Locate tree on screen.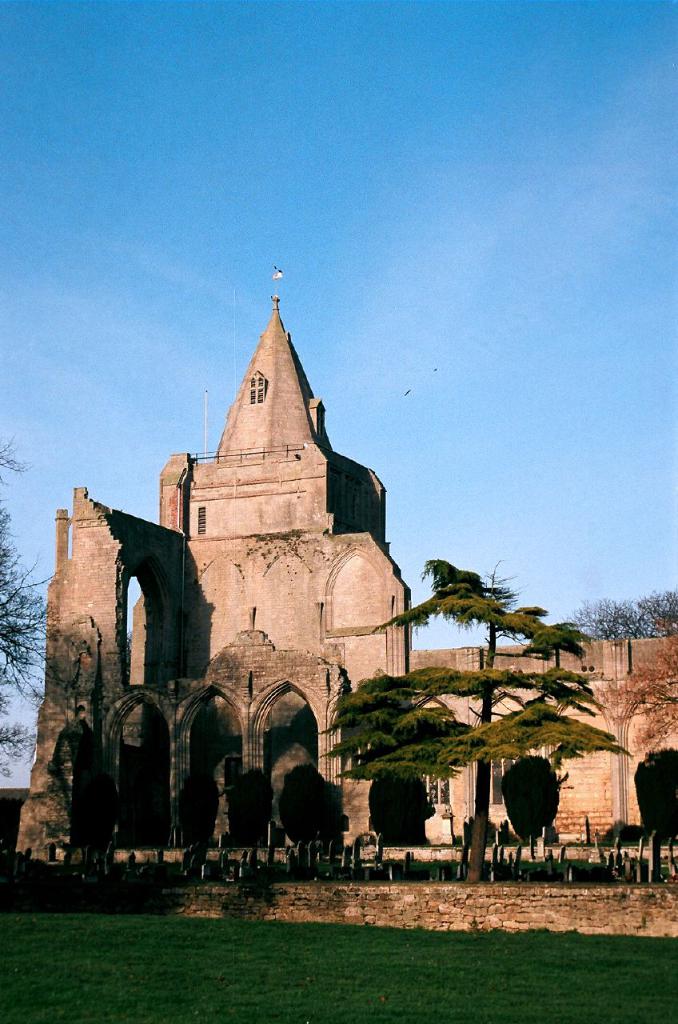
On screen at [x1=567, y1=589, x2=677, y2=638].
